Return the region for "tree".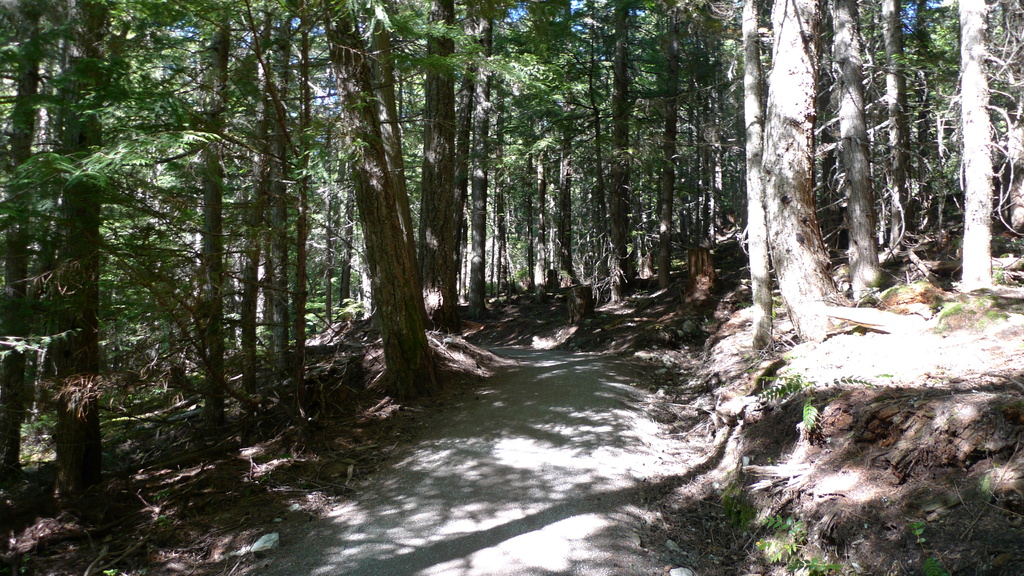
(762, 0, 851, 343).
